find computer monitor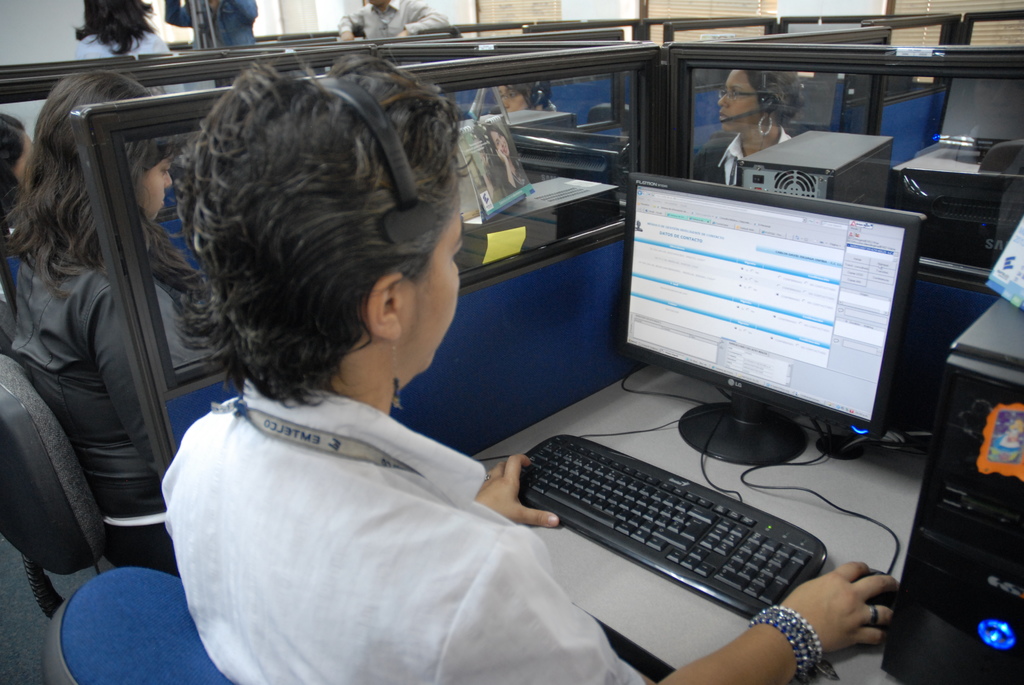
<box>614,168,881,462</box>
